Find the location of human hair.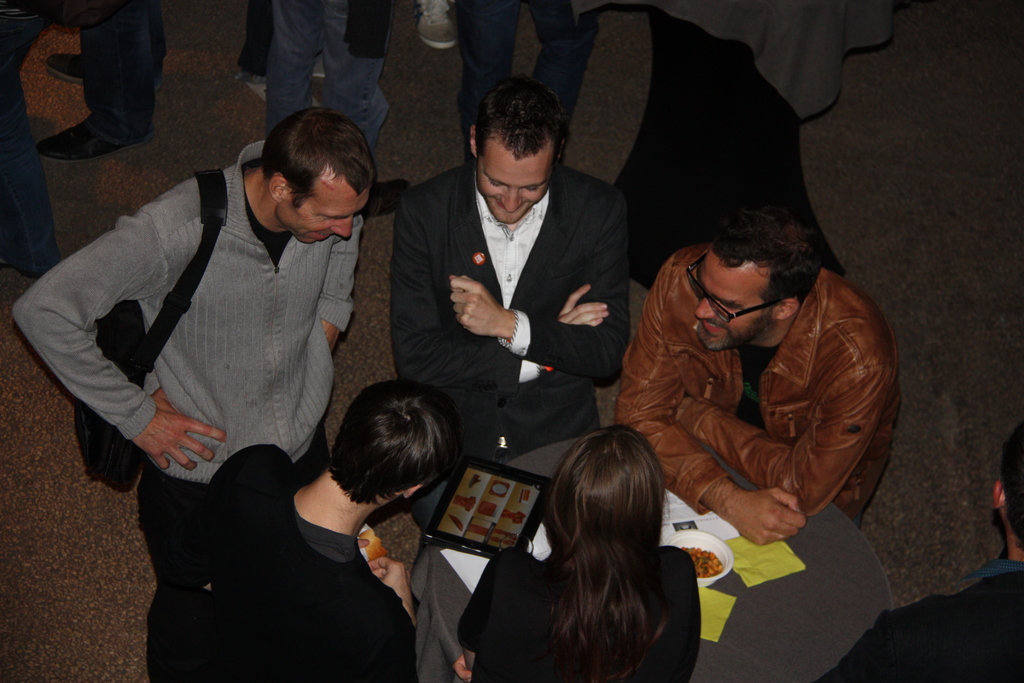
Location: x1=707, y1=195, x2=822, y2=306.
